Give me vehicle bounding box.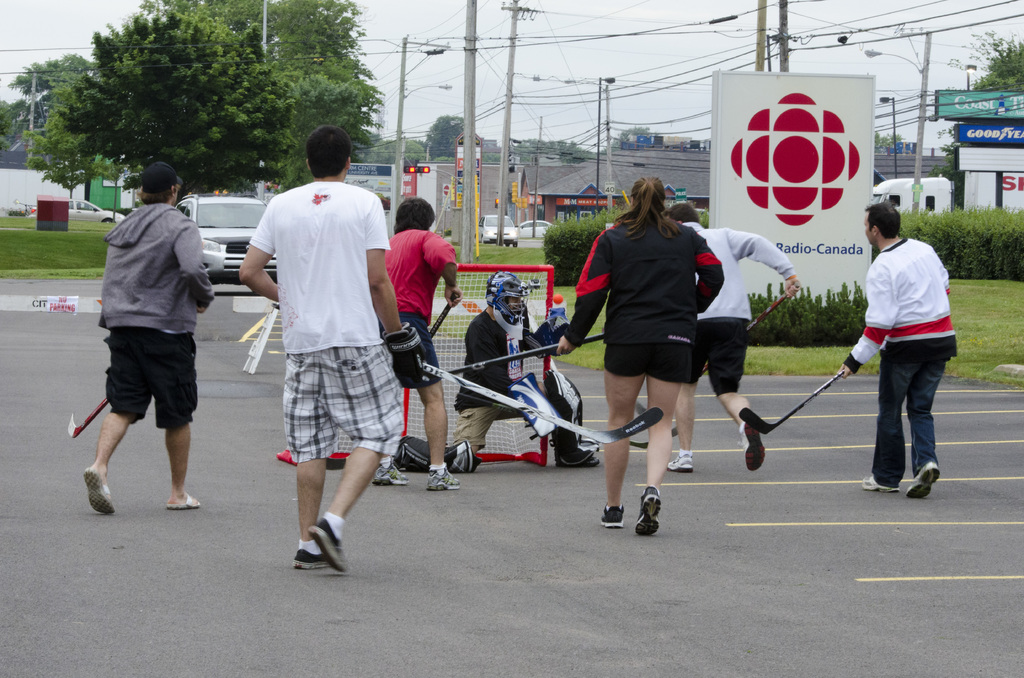
<bbox>873, 167, 1023, 216</bbox>.
